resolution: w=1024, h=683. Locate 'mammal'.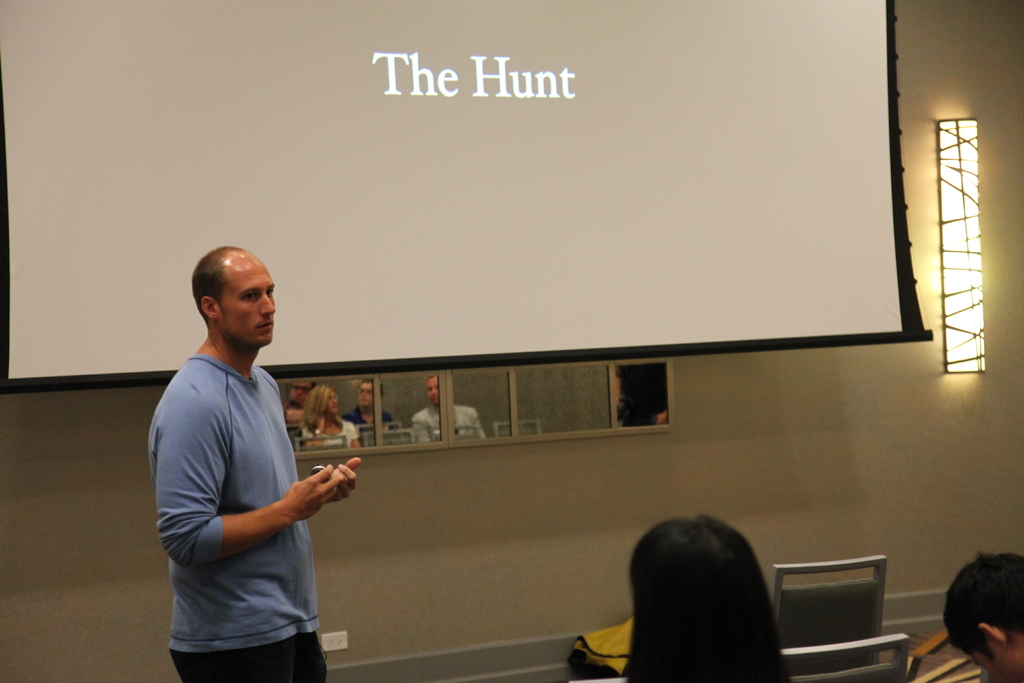
bbox=[302, 384, 353, 444].
